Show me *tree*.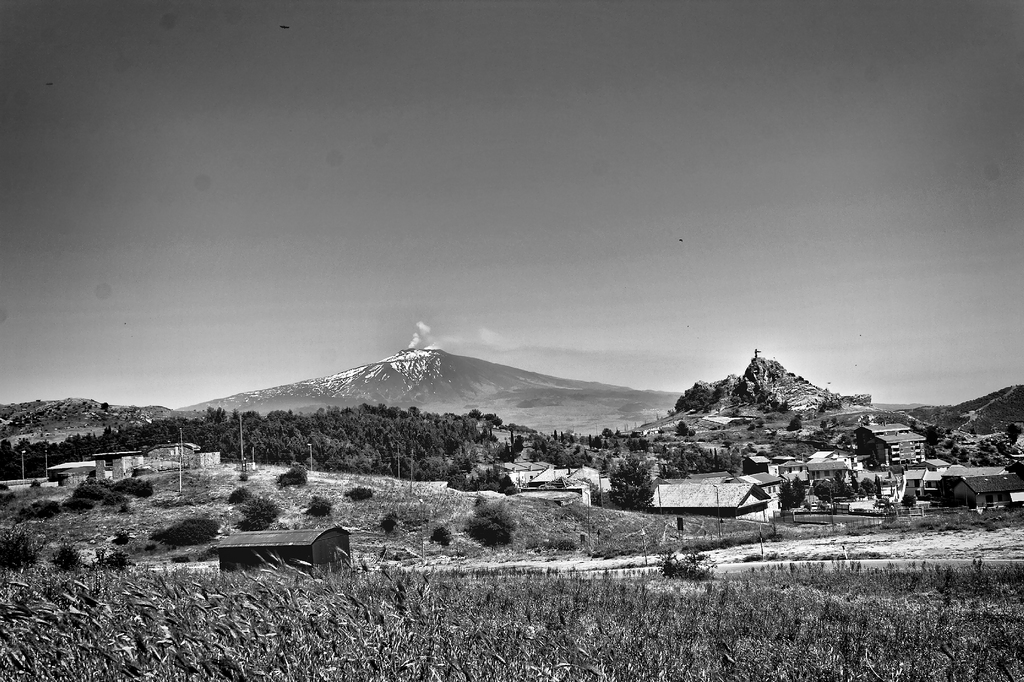
*tree* is here: bbox=(909, 418, 940, 454).
